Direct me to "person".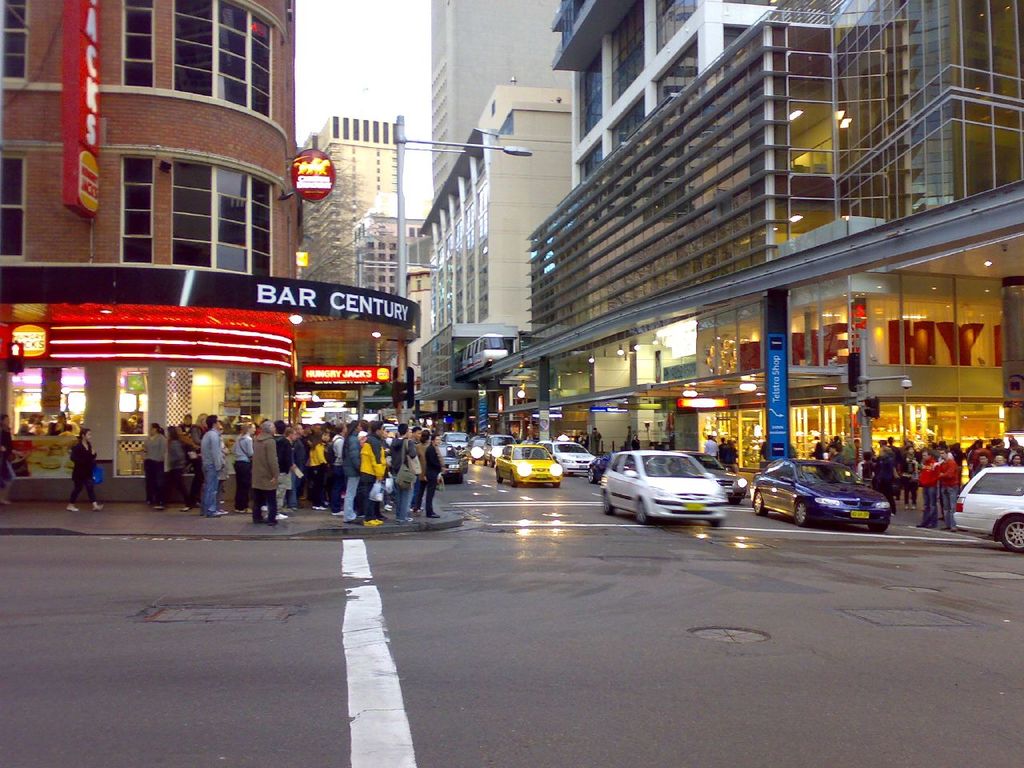
Direction: left=970, top=438, right=981, bottom=470.
